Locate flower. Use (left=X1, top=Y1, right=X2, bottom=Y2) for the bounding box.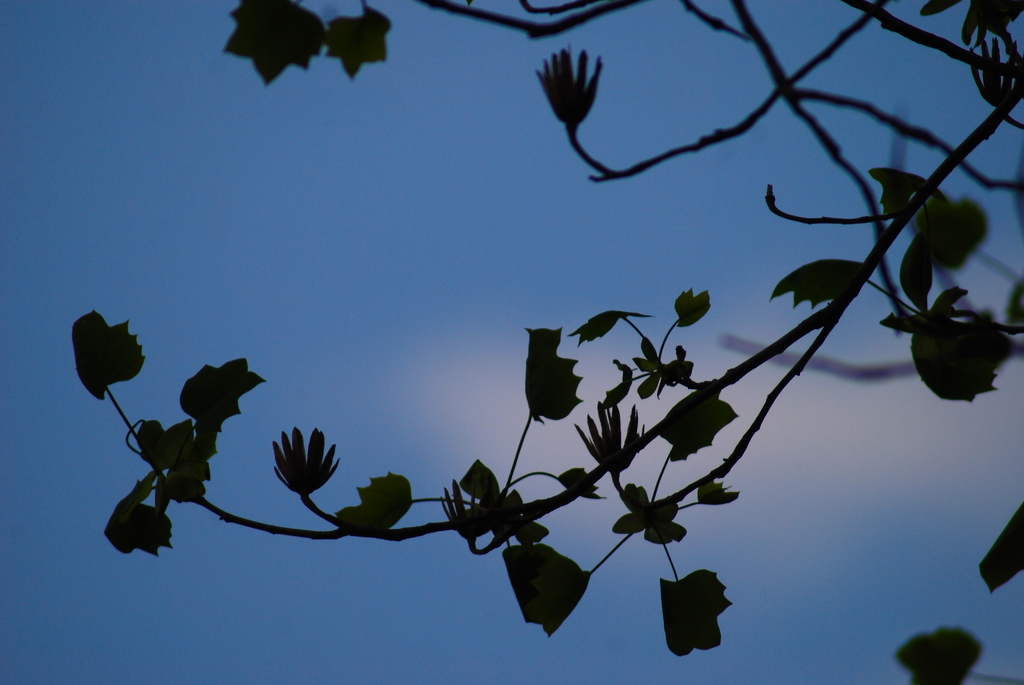
(left=259, top=421, right=334, bottom=513).
